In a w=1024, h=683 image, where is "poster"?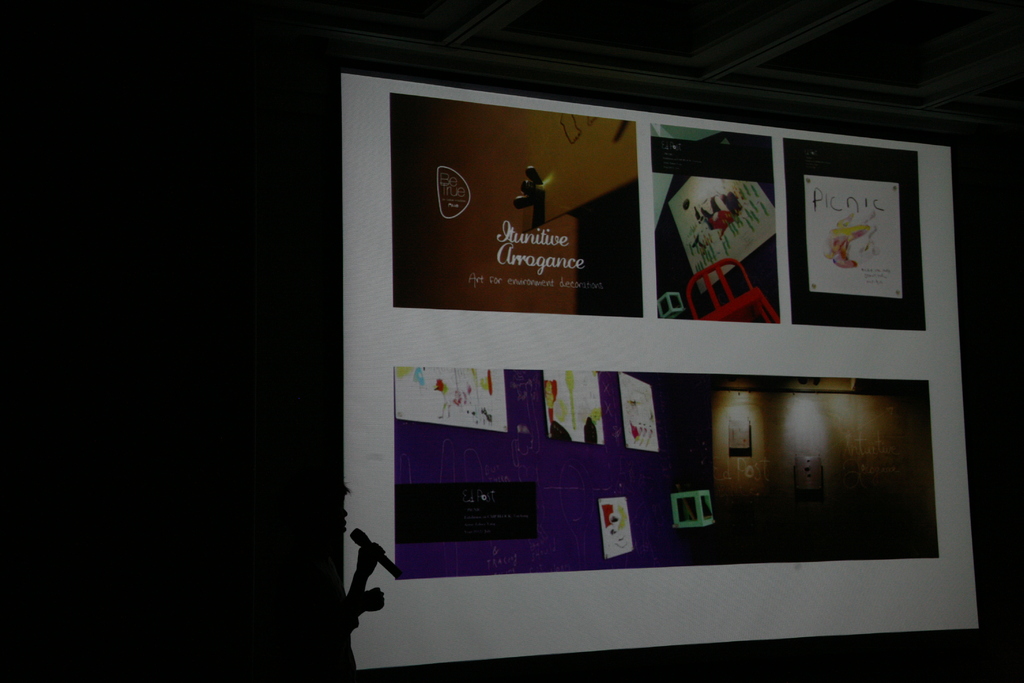
653/124/780/324.
